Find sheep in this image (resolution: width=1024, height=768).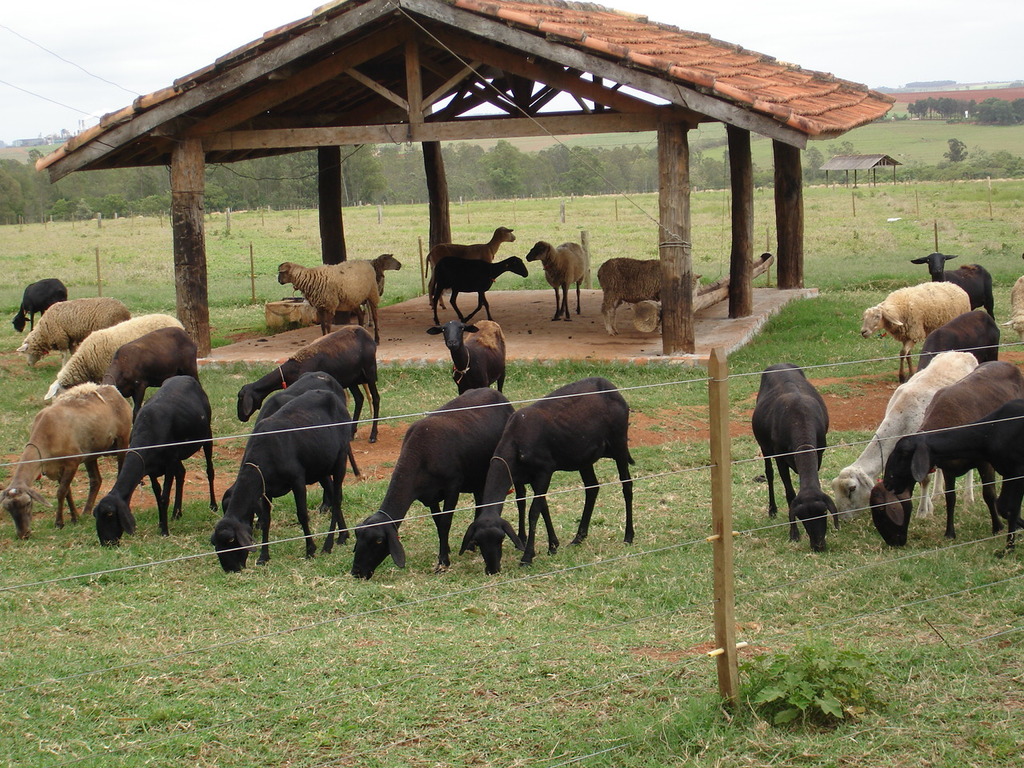
42, 314, 183, 402.
